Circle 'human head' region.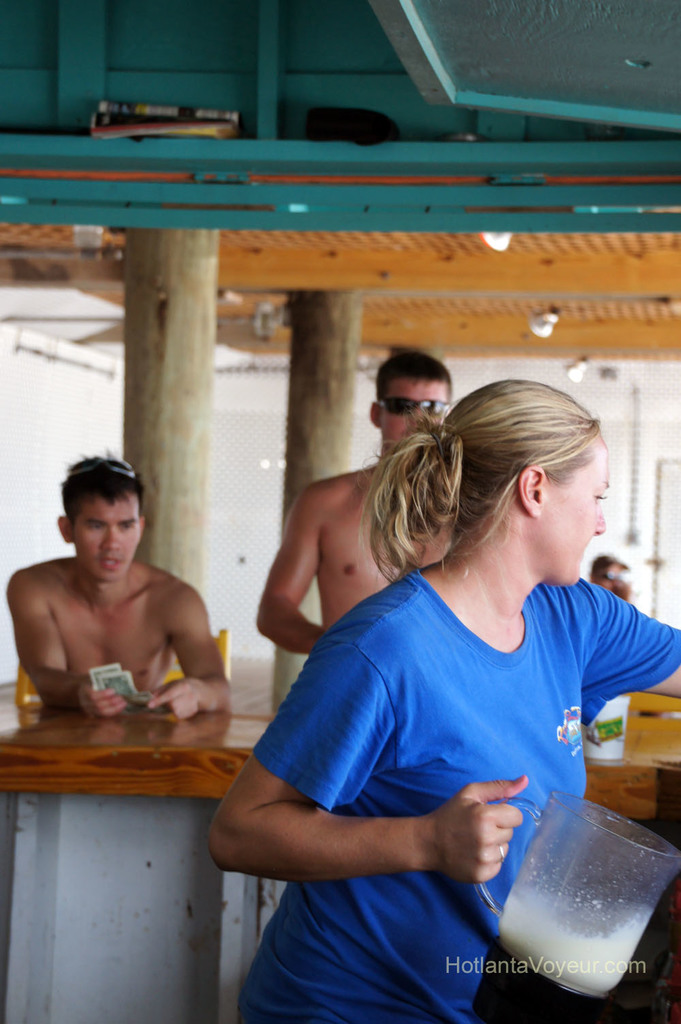
Region: locate(396, 383, 599, 605).
